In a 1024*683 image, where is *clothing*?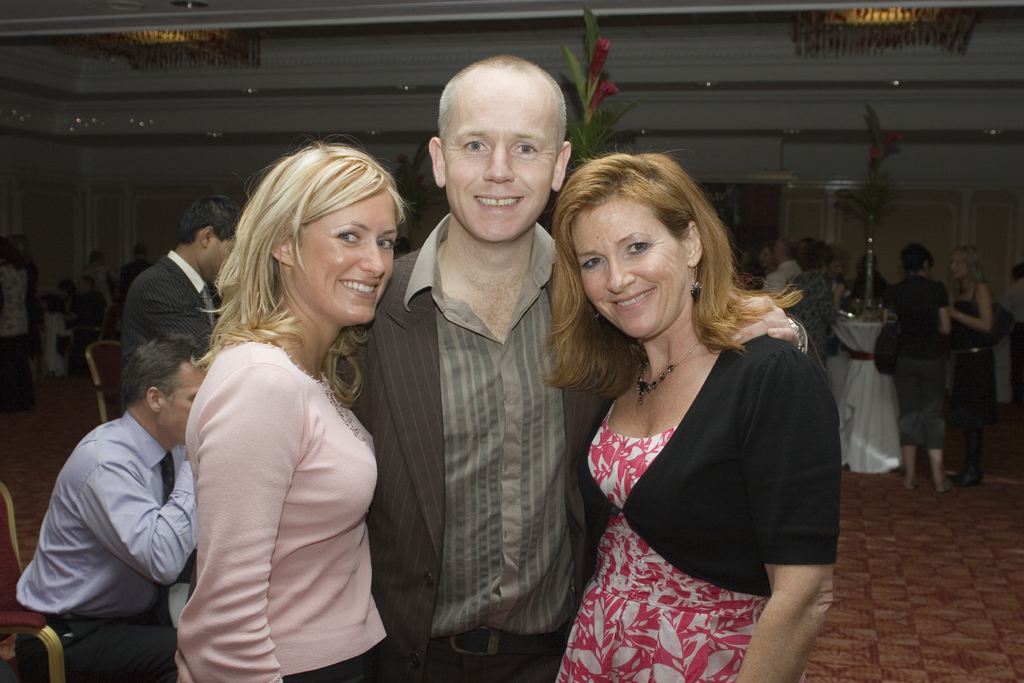
{"left": 167, "top": 329, "right": 402, "bottom": 682}.
